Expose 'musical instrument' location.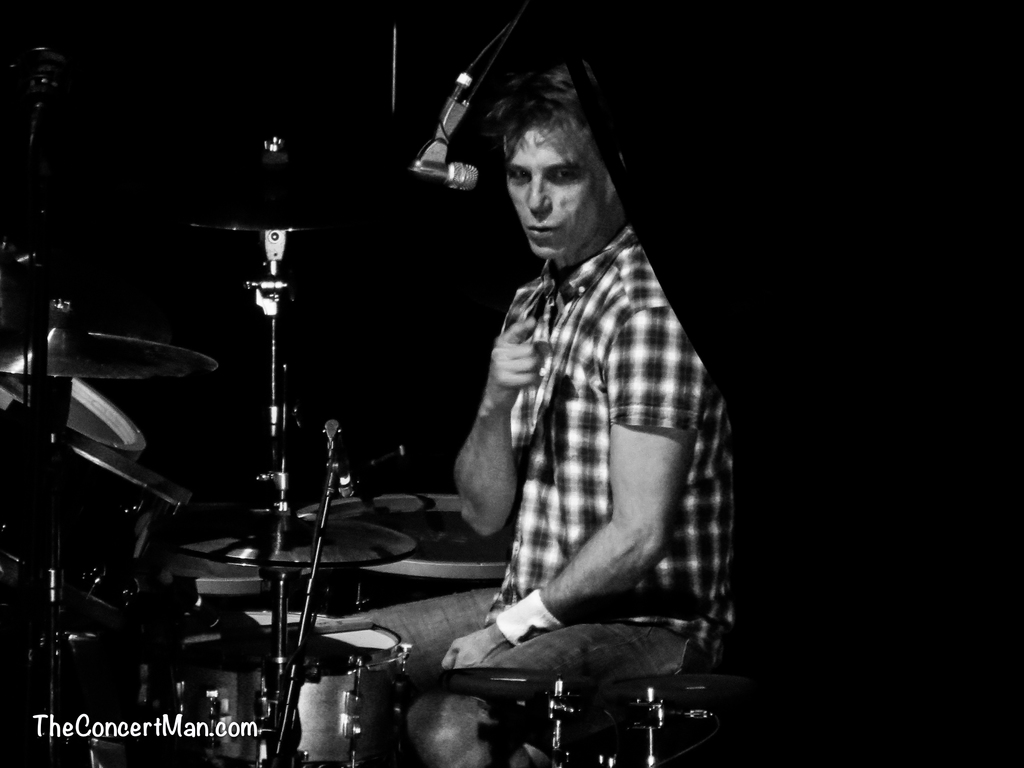
Exposed at 359/491/514/603.
